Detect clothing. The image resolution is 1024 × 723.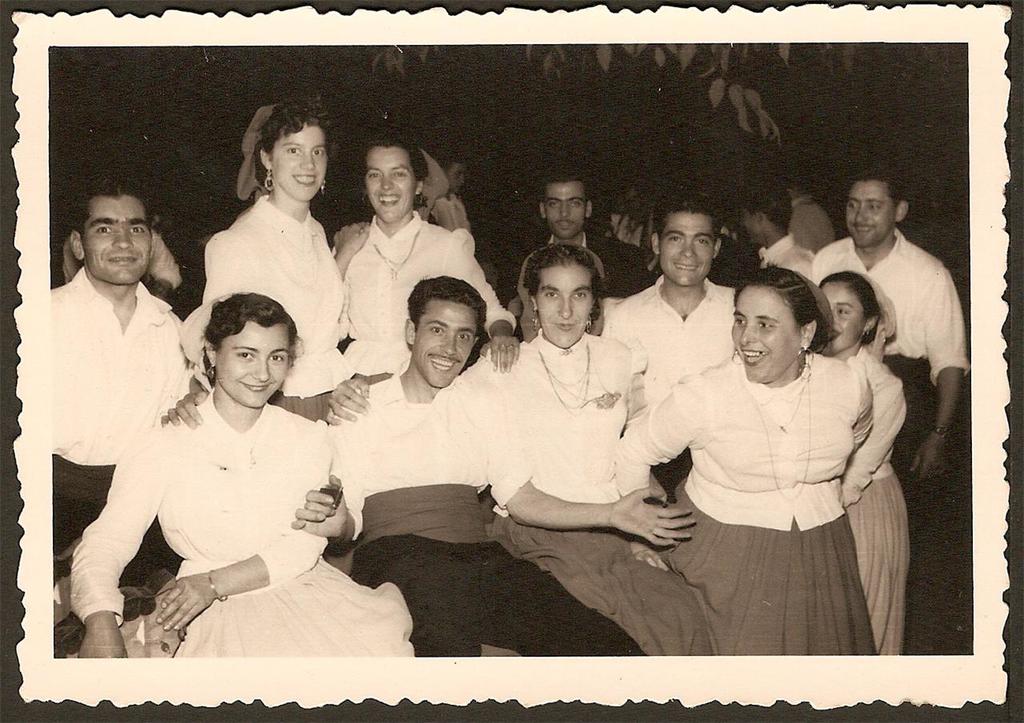
select_region(354, 541, 650, 669).
